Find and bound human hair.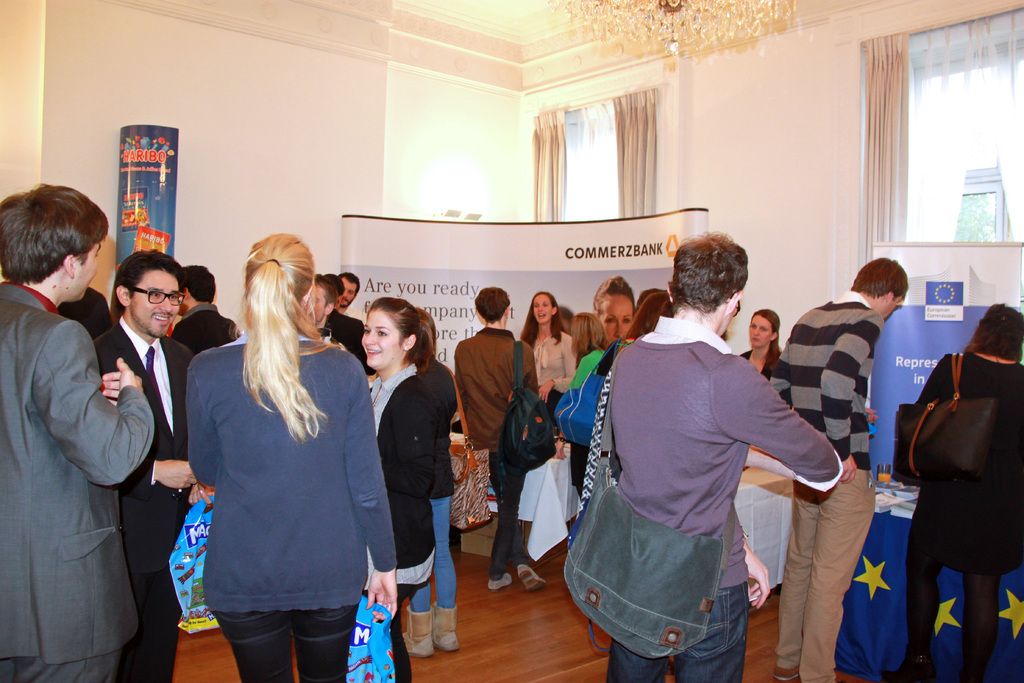
Bound: pyautogui.locateOnScreen(593, 274, 636, 316).
